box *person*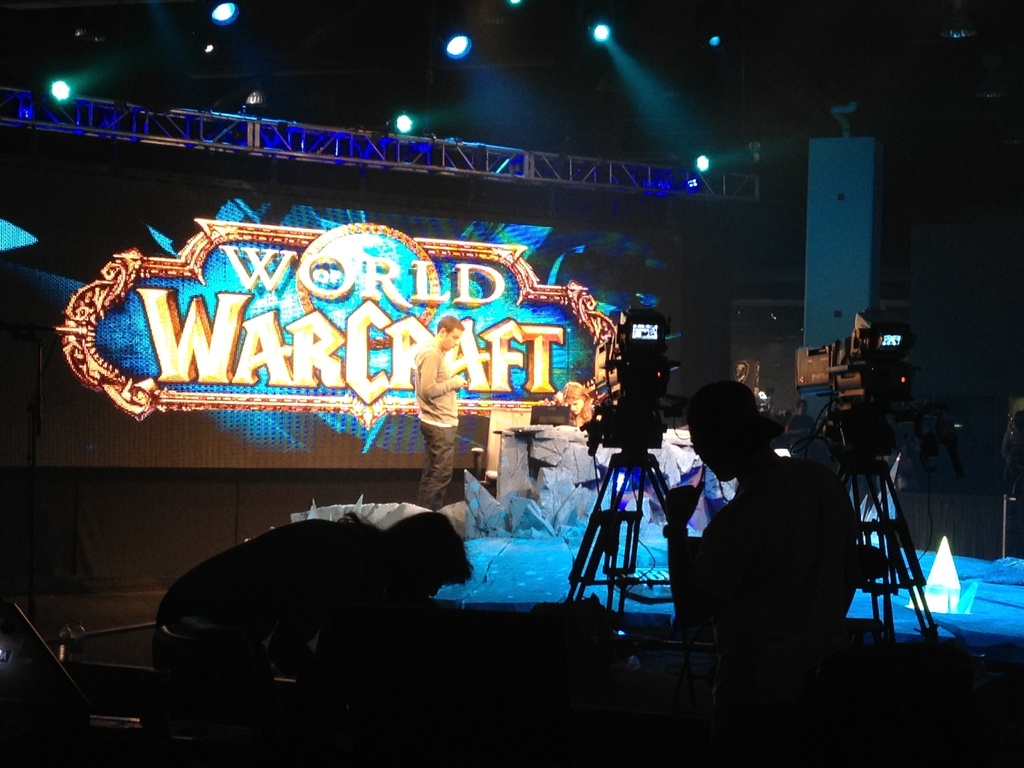
bbox(559, 374, 596, 433)
